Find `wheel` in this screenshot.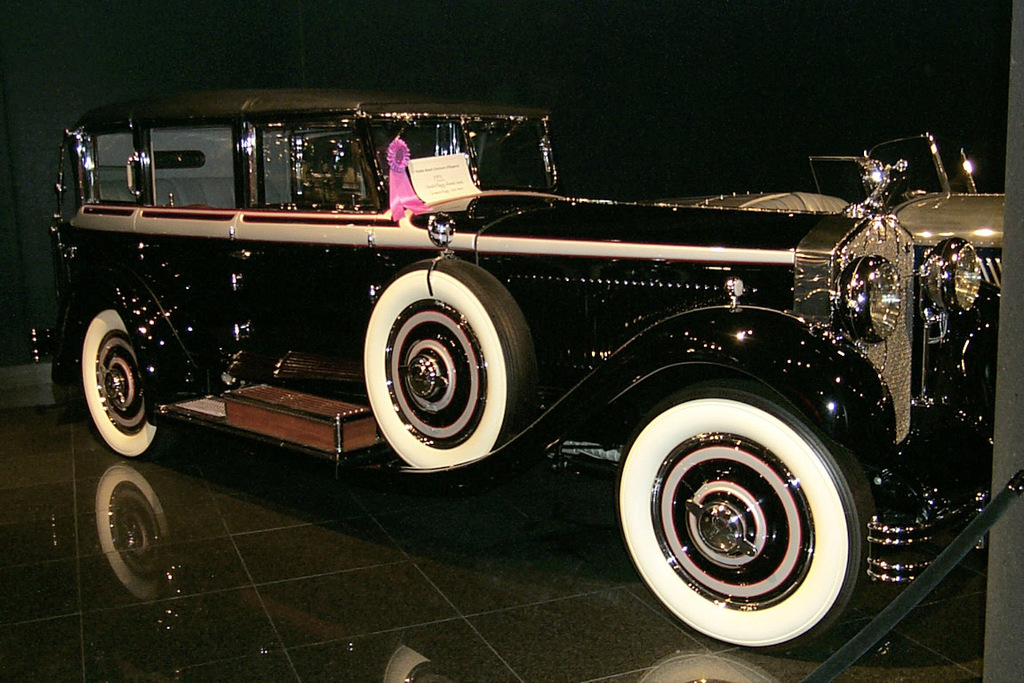
The bounding box for `wheel` is rect(601, 360, 883, 646).
